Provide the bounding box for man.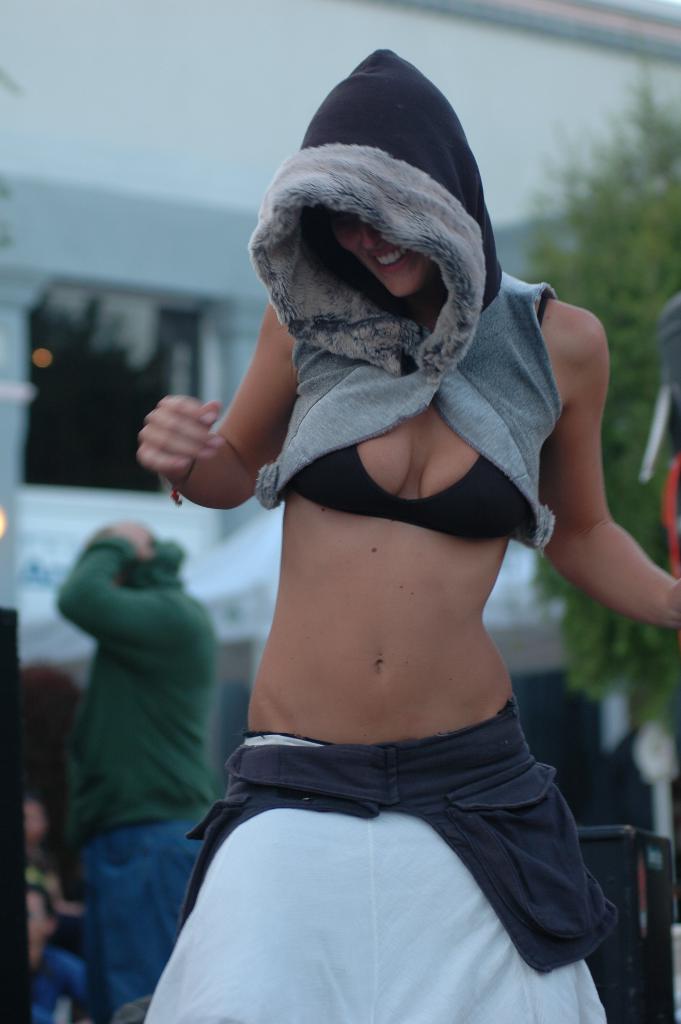
box(28, 472, 258, 990).
